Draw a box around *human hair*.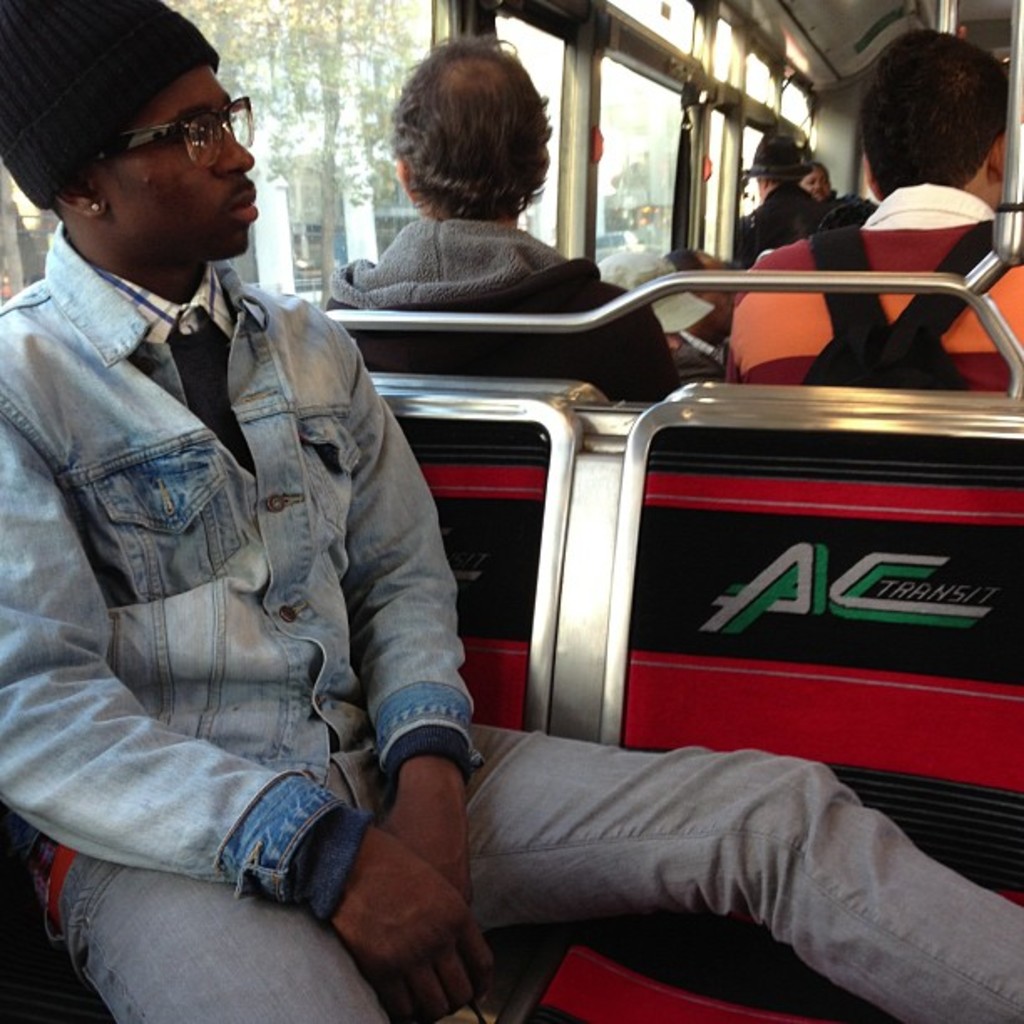
select_region(361, 37, 556, 244).
